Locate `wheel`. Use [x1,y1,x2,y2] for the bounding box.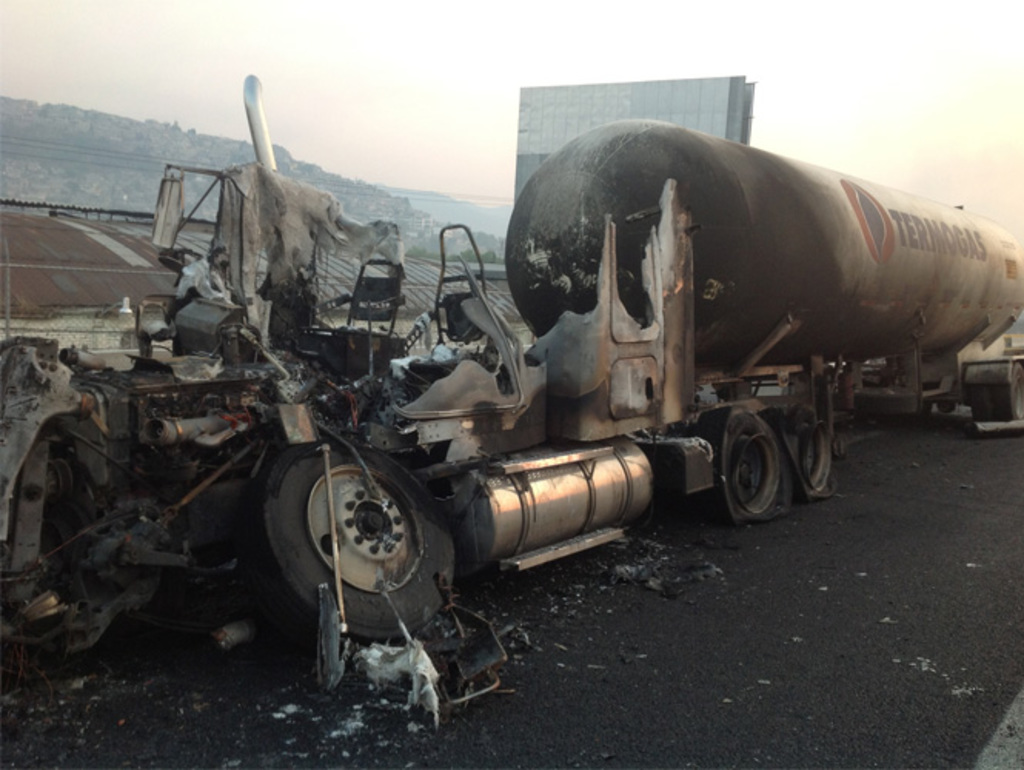
[699,408,787,525].
